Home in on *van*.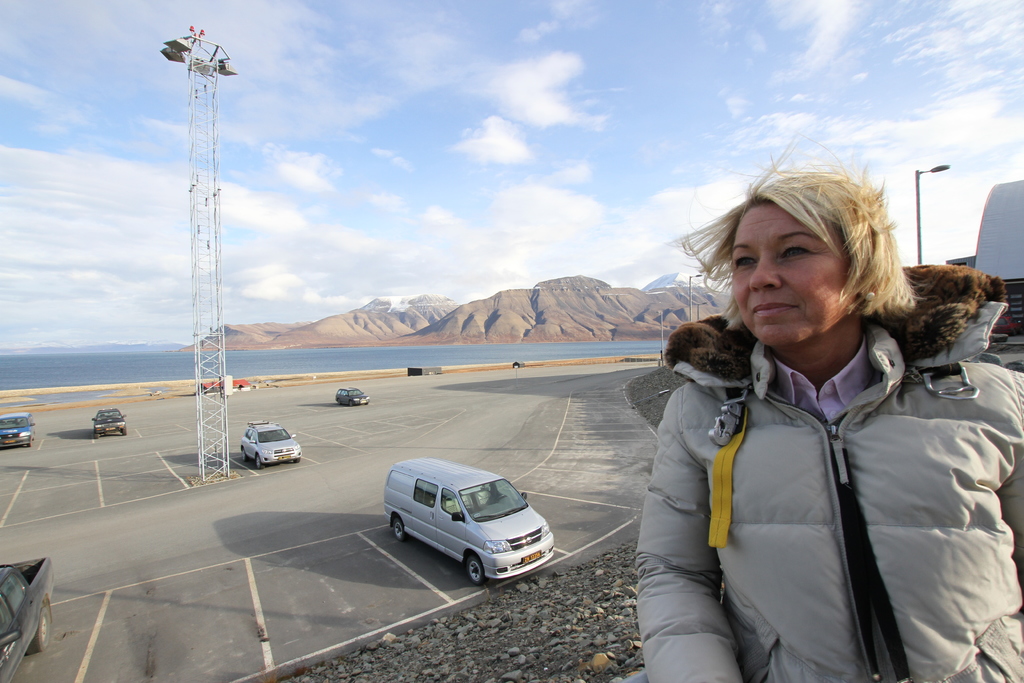
Homed in at 380:453:557:583.
